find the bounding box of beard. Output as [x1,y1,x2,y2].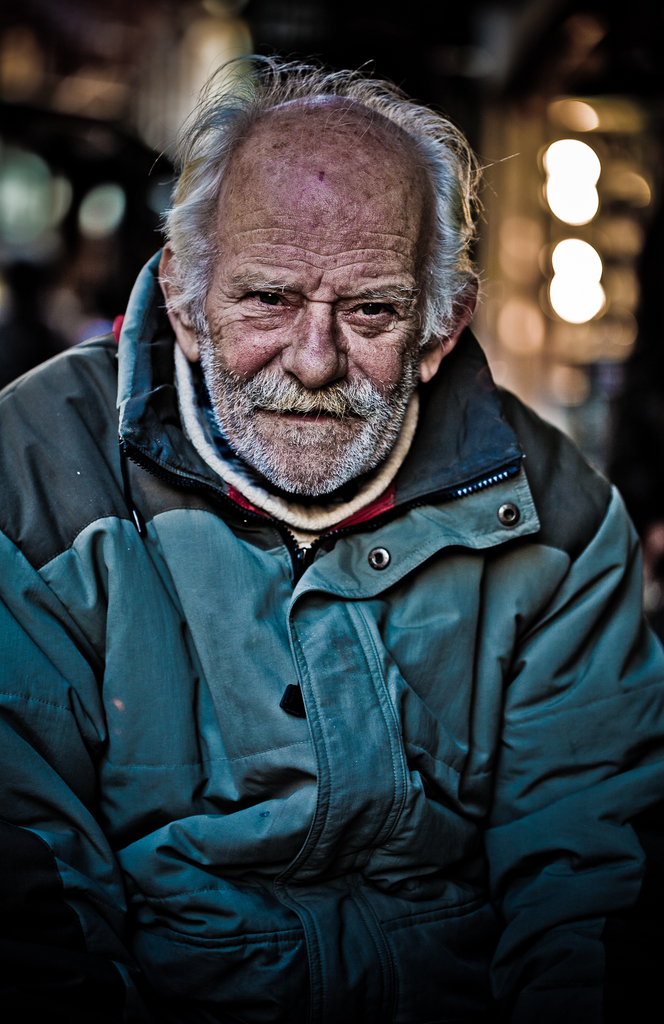
[192,337,413,497].
